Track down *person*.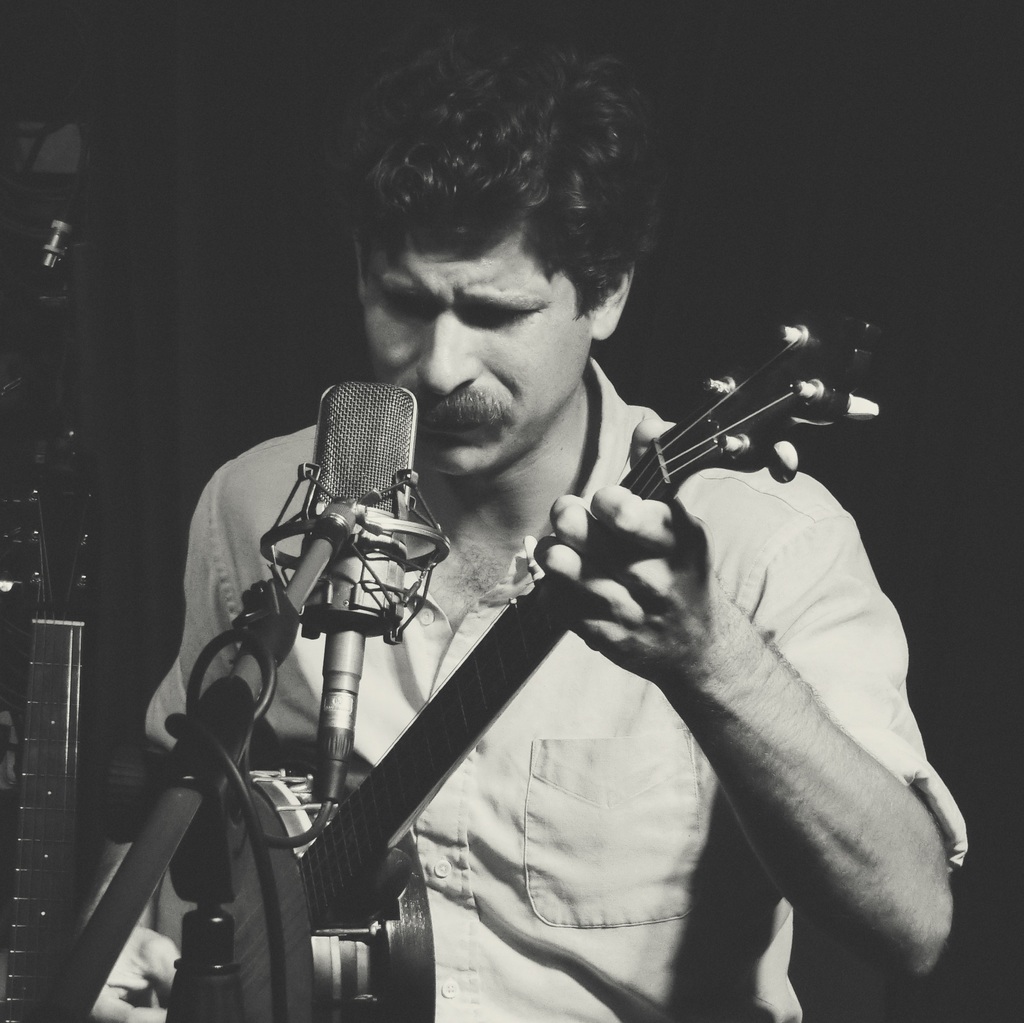
Tracked to BBox(161, 83, 948, 1004).
